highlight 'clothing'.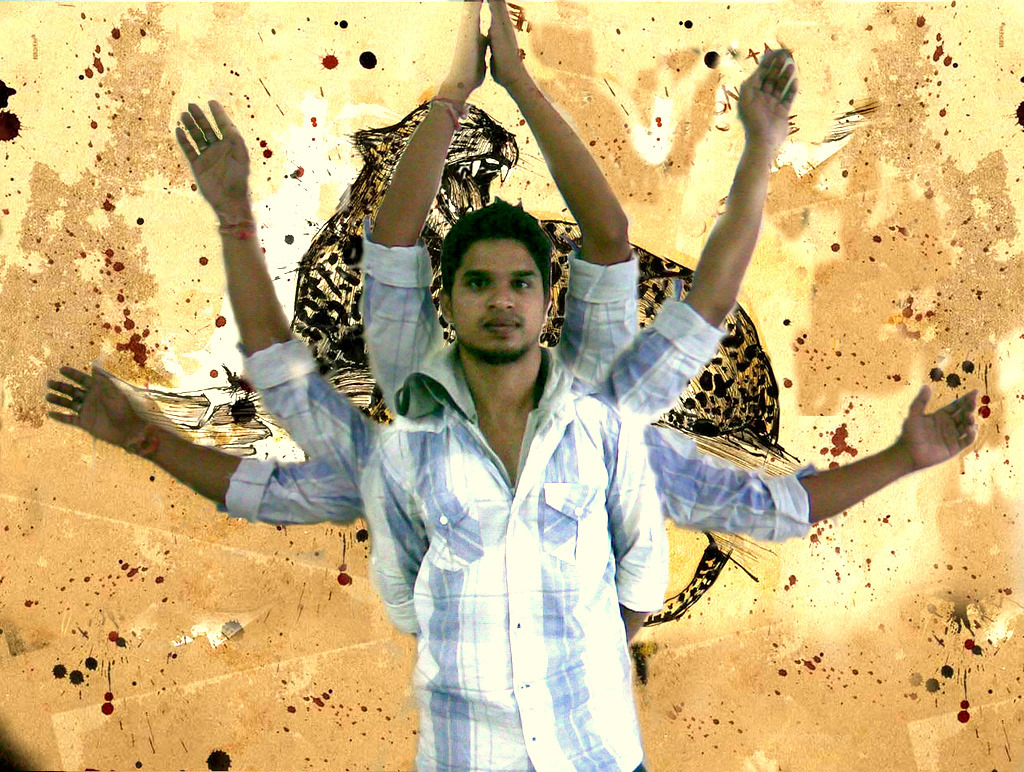
Highlighted region: BBox(247, 333, 380, 446).
